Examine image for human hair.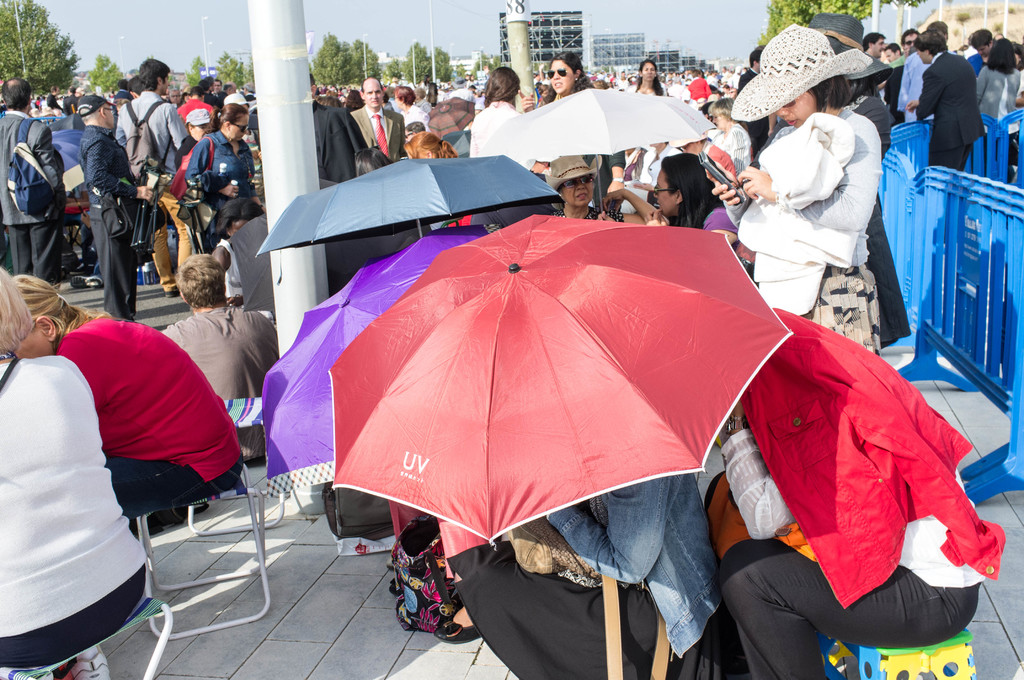
Examination result: 0/263/33/359.
